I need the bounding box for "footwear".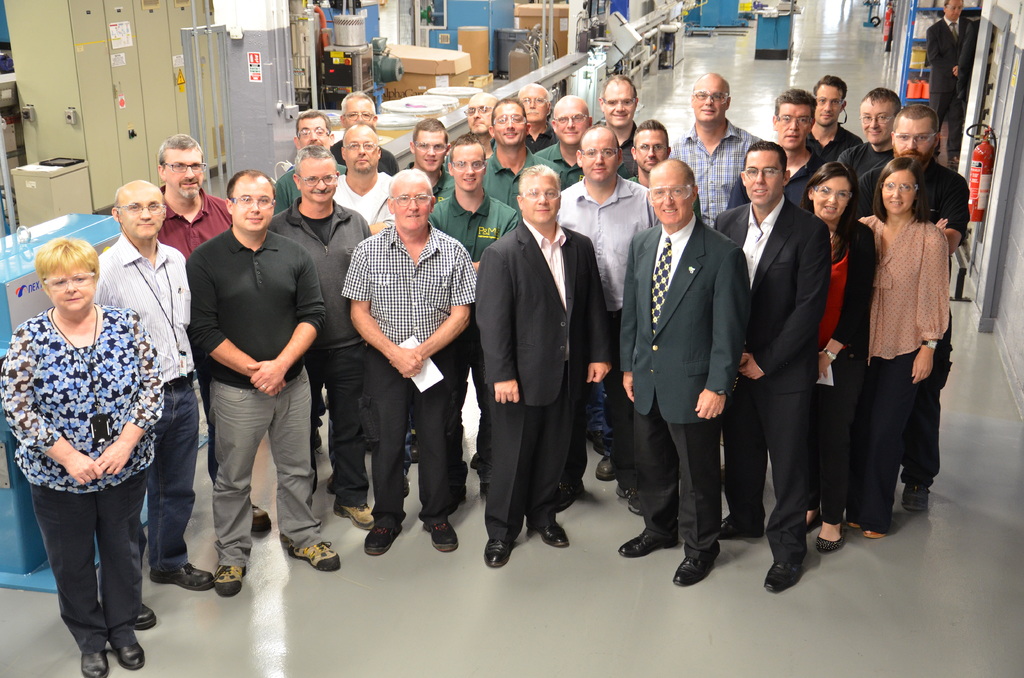
Here it is: 863,529,887,540.
